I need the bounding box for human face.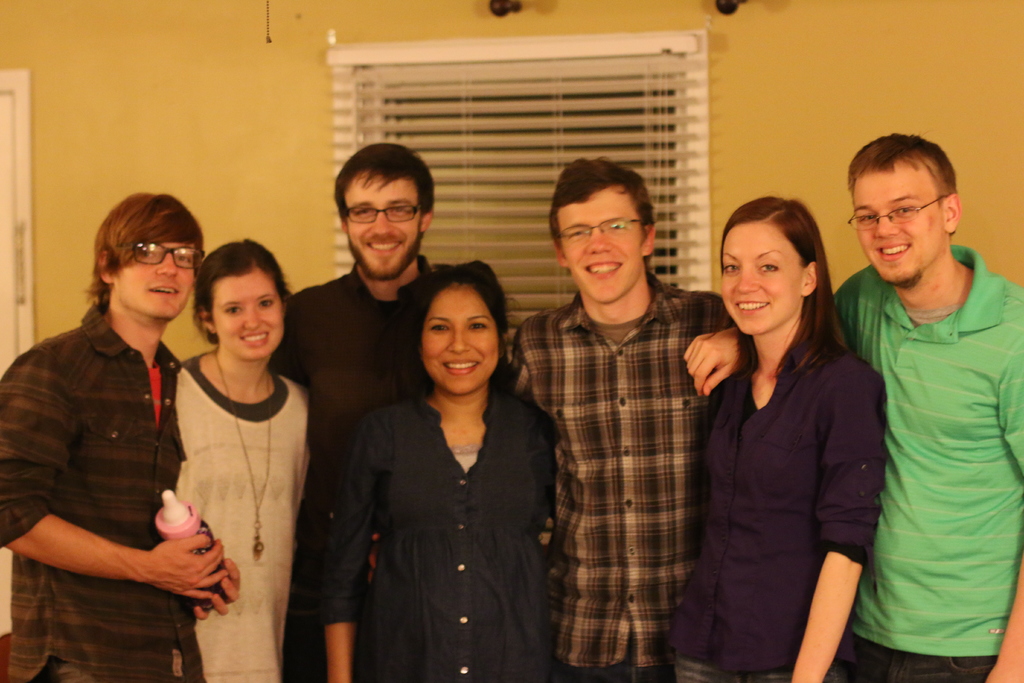
Here it is: left=426, top=288, right=500, bottom=390.
